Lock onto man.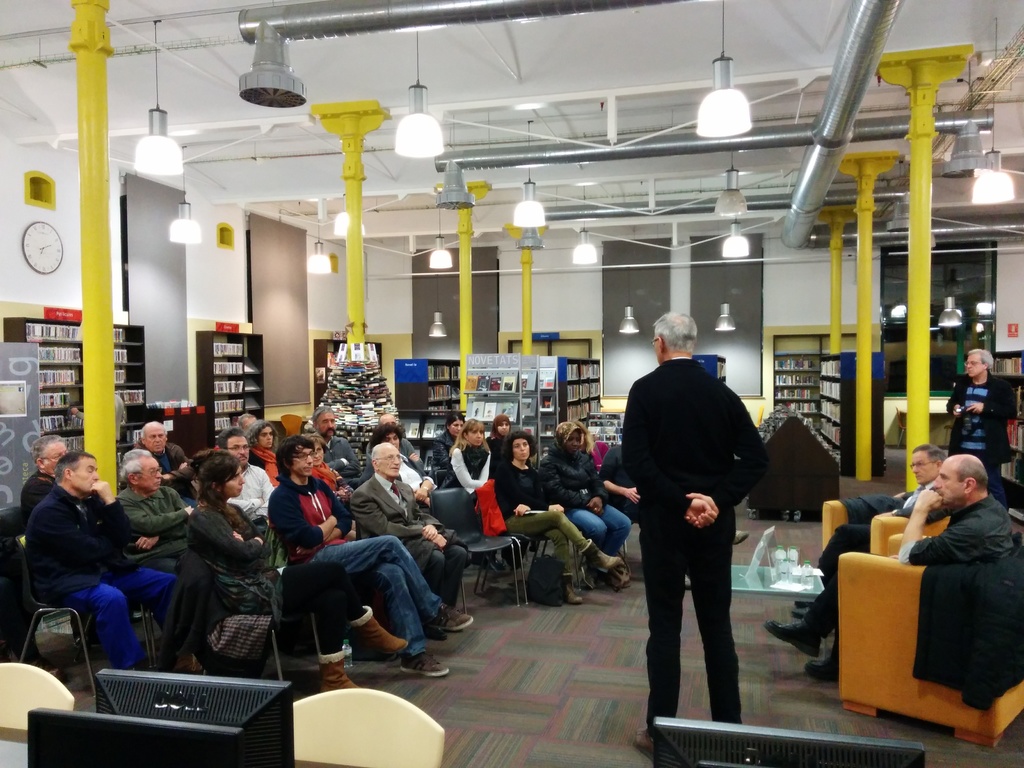
Locked: Rect(620, 306, 767, 752).
